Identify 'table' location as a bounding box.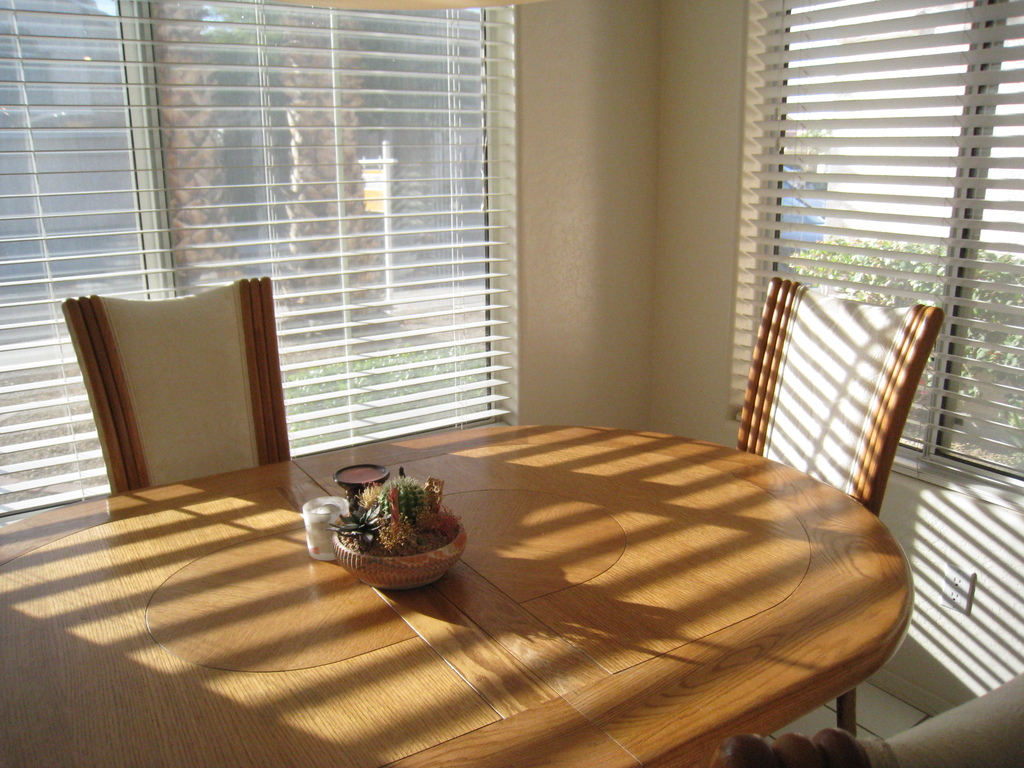
l=0, t=422, r=912, b=767.
